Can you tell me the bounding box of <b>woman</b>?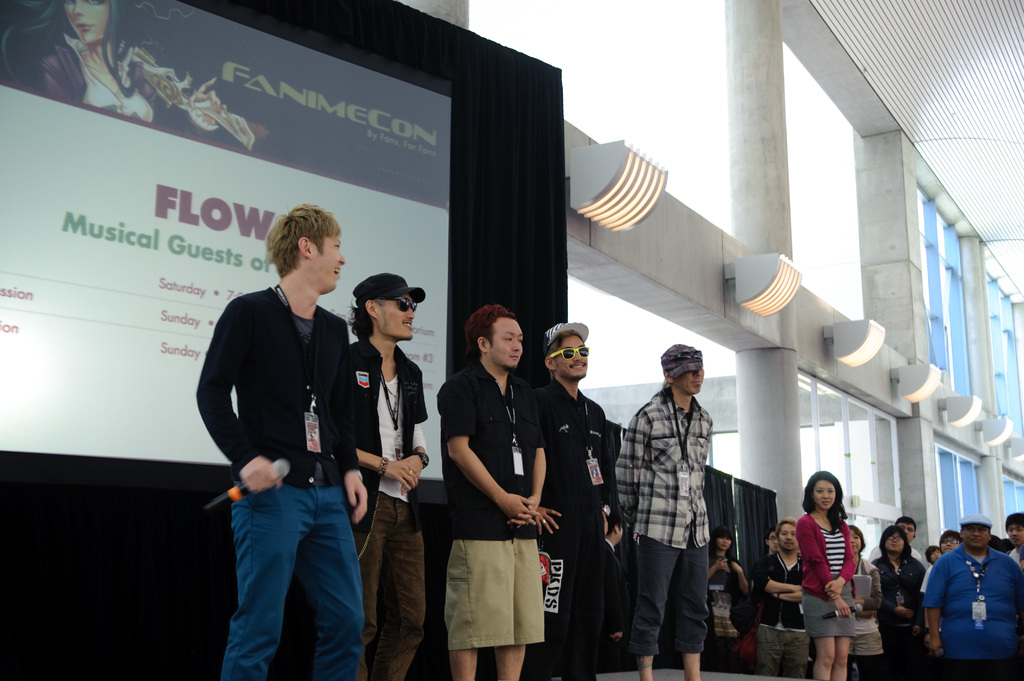
rect(799, 471, 856, 680).
